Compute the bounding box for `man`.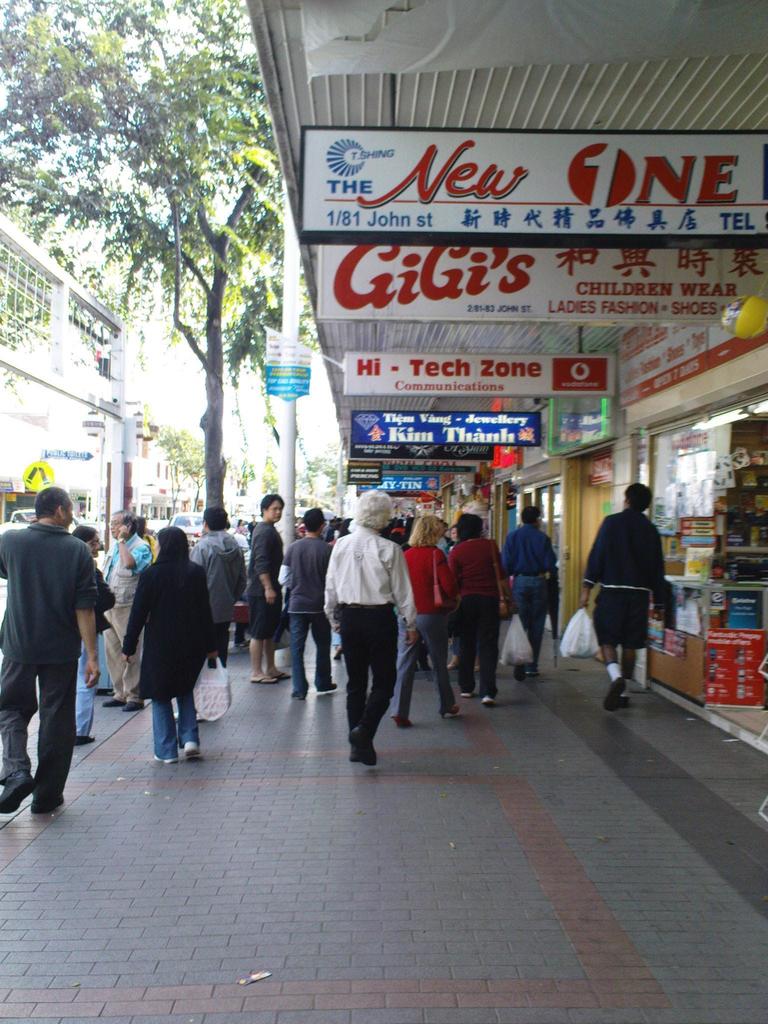
(left=326, top=488, right=420, bottom=758).
